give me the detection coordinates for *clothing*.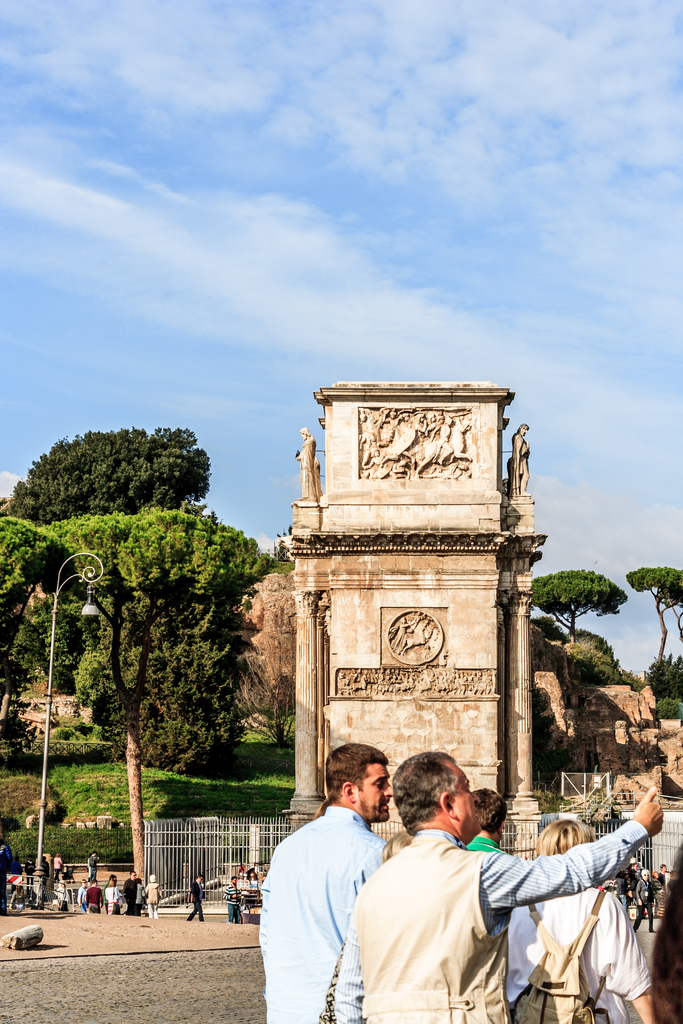
0 840 15 918.
